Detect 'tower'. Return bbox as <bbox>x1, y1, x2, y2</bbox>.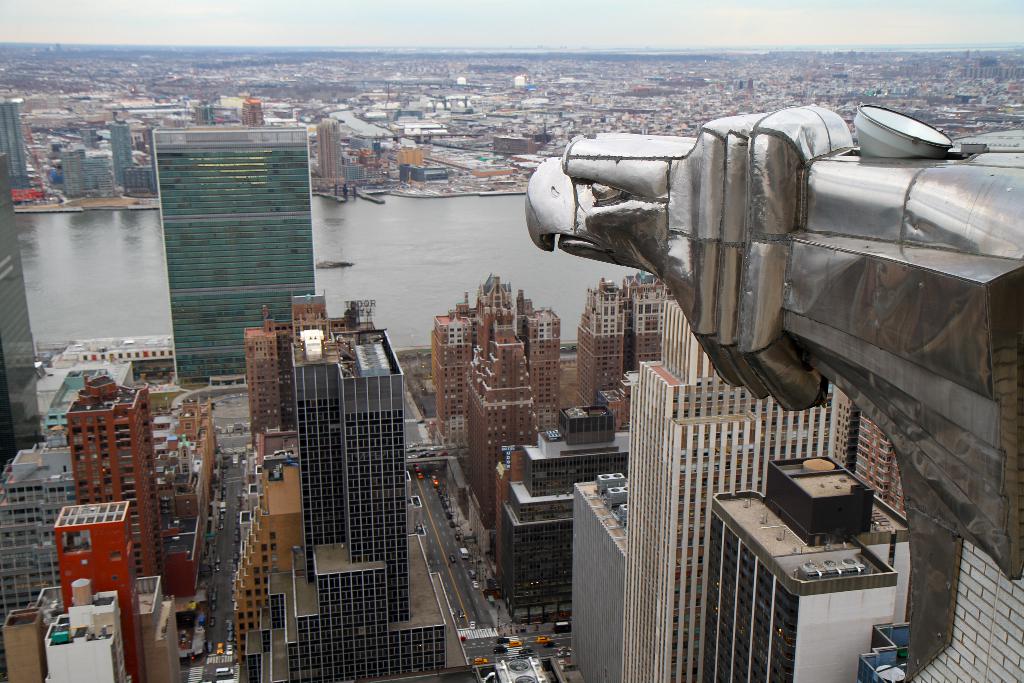
<bbox>0, 99, 33, 197</bbox>.
